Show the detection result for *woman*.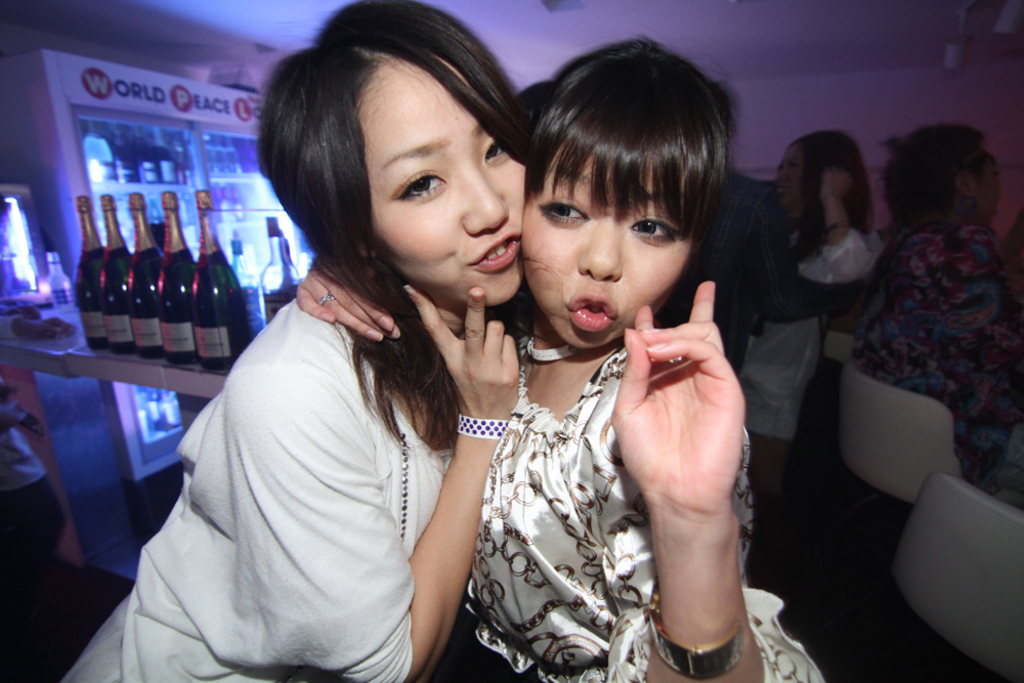
[45,0,537,682].
